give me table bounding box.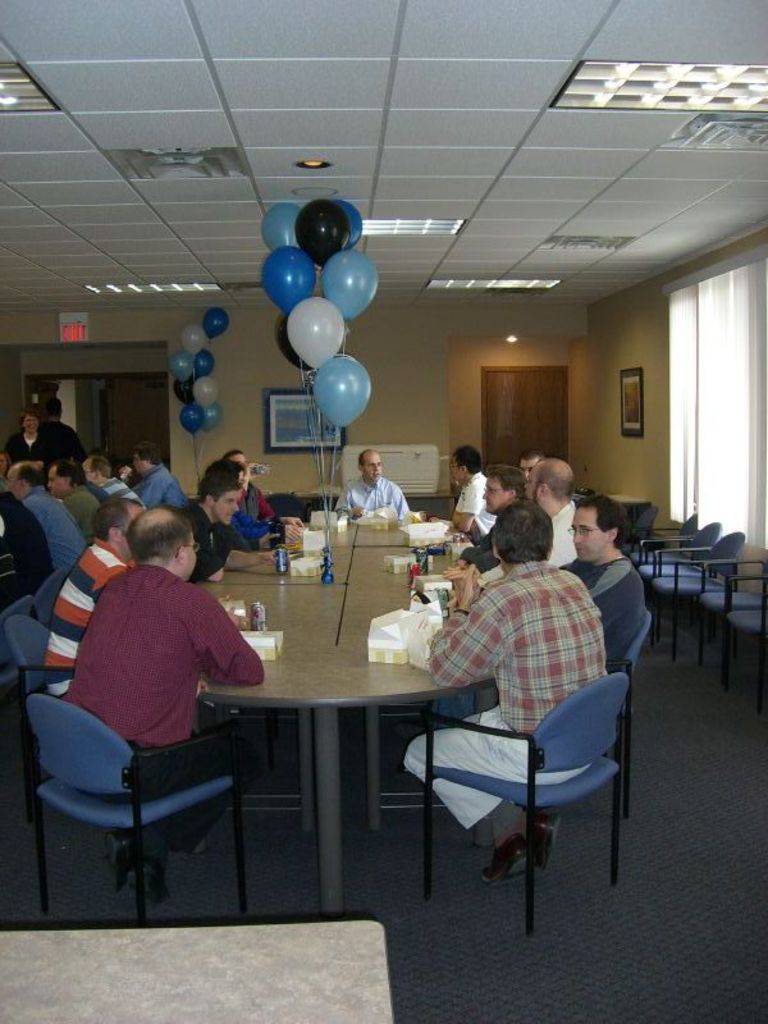
{"left": 178, "top": 568, "right": 485, "bottom": 884}.
